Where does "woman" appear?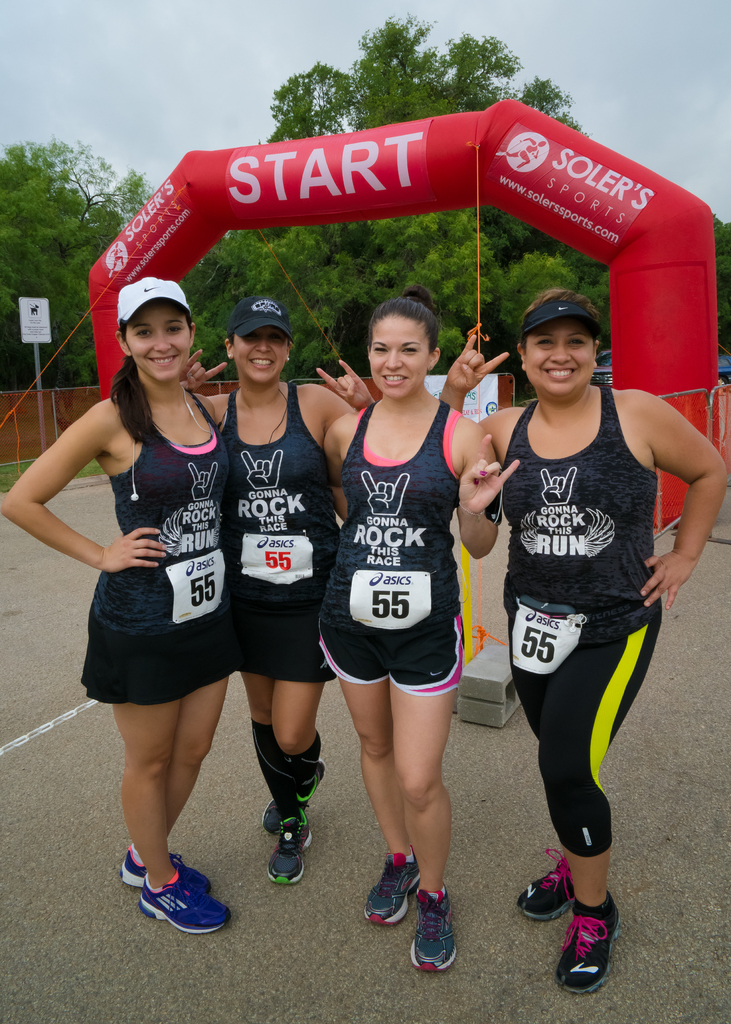
Appears at box(0, 278, 247, 932).
